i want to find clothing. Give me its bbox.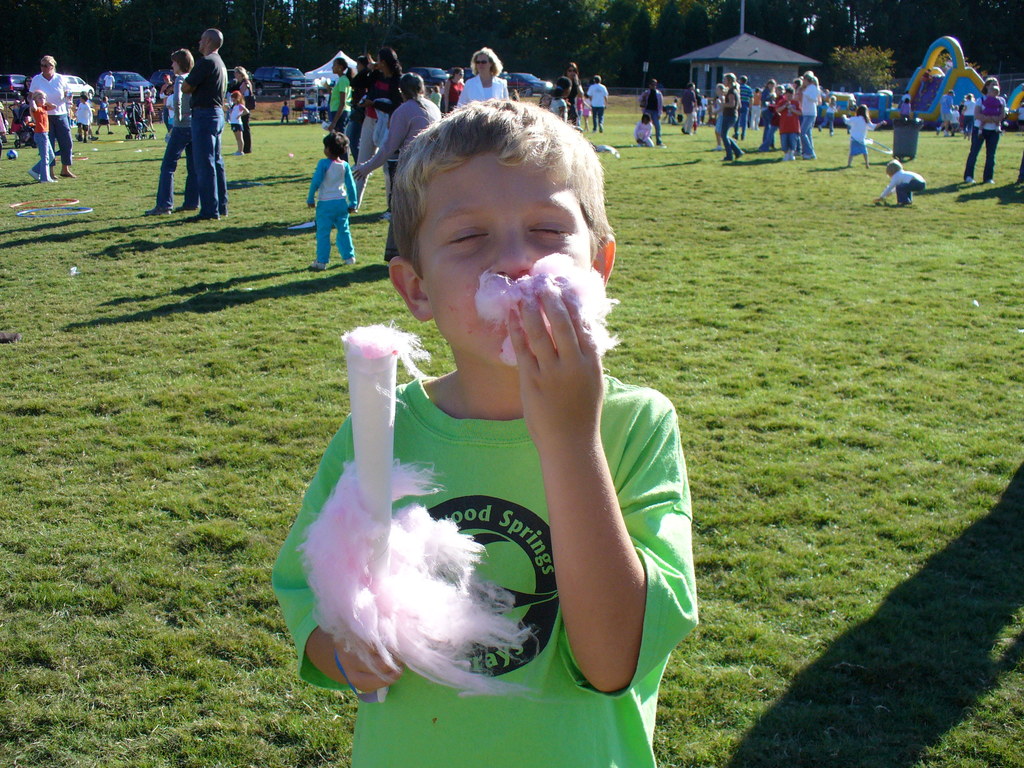
{"left": 844, "top": 113, "right": 874, "bottom": 159}.
